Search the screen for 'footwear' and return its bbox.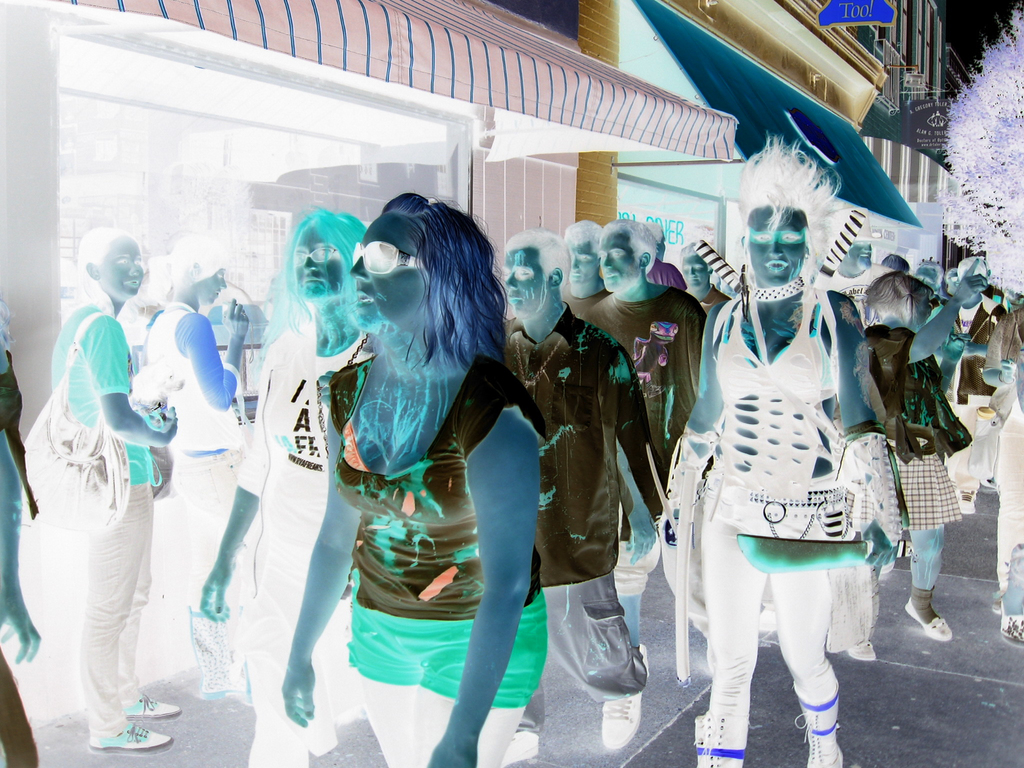
Found: select_region(796, 685, 844, 767).
